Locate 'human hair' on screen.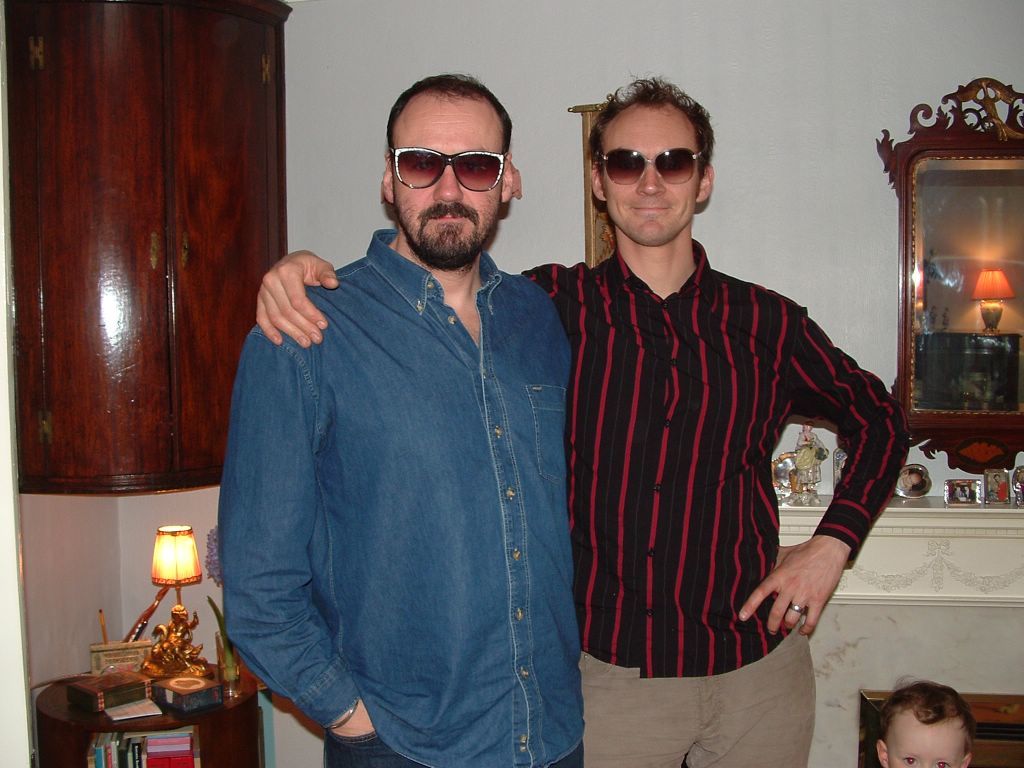
On screen at box(582, 76, 713, 175).
